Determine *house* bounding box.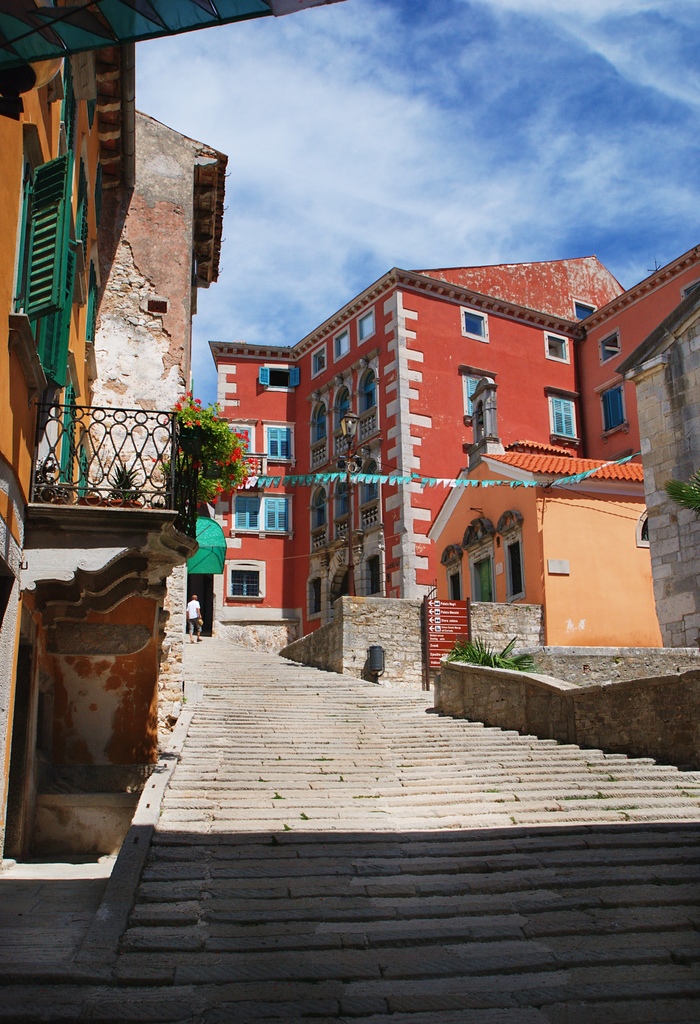
Determined: (left=287, top=250, right=633, bottom=675).
